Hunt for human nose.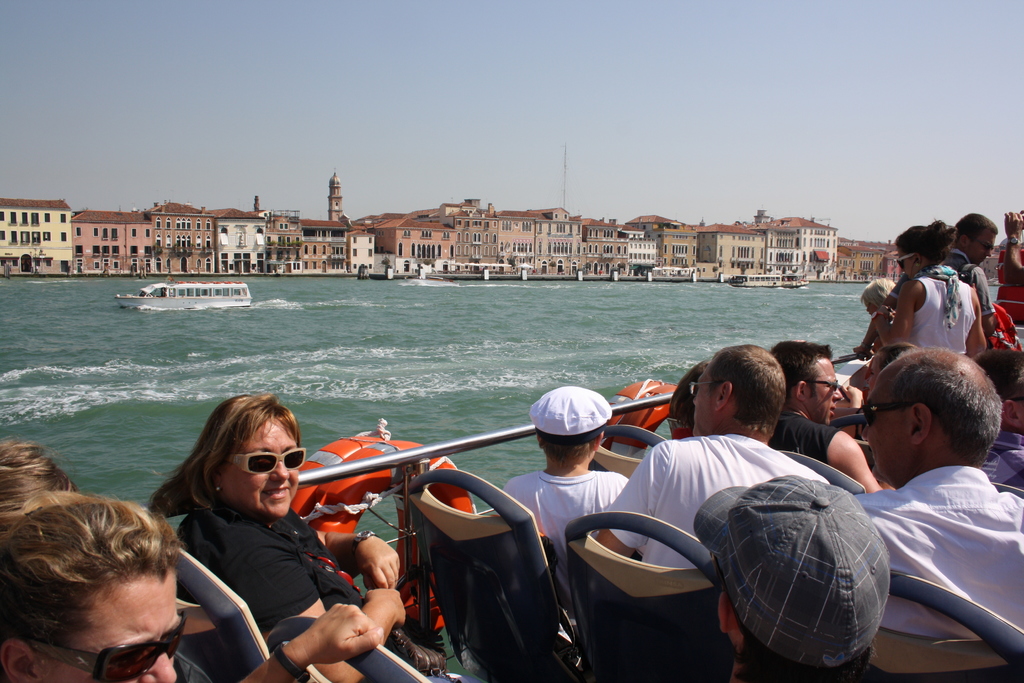
Hunted down at 987 250 992 258.
